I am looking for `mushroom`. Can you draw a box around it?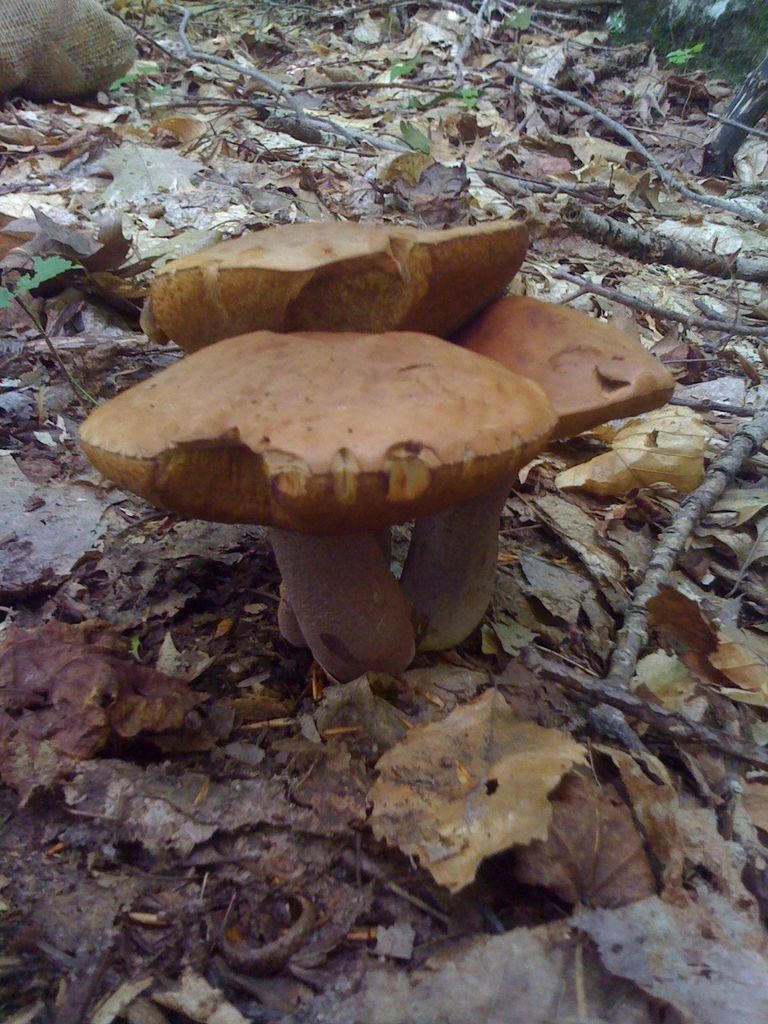
Sure, the bounding box is left=70, top=328, right=560, bottom=690.
